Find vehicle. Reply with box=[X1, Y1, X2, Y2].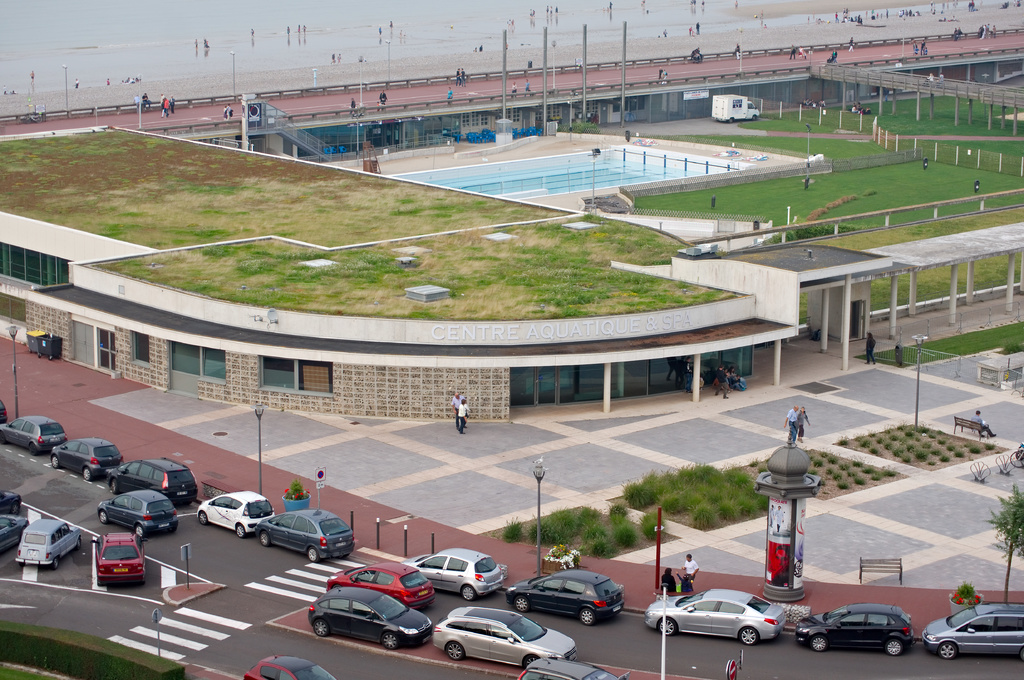
box=[504, 567, 625, 625].
